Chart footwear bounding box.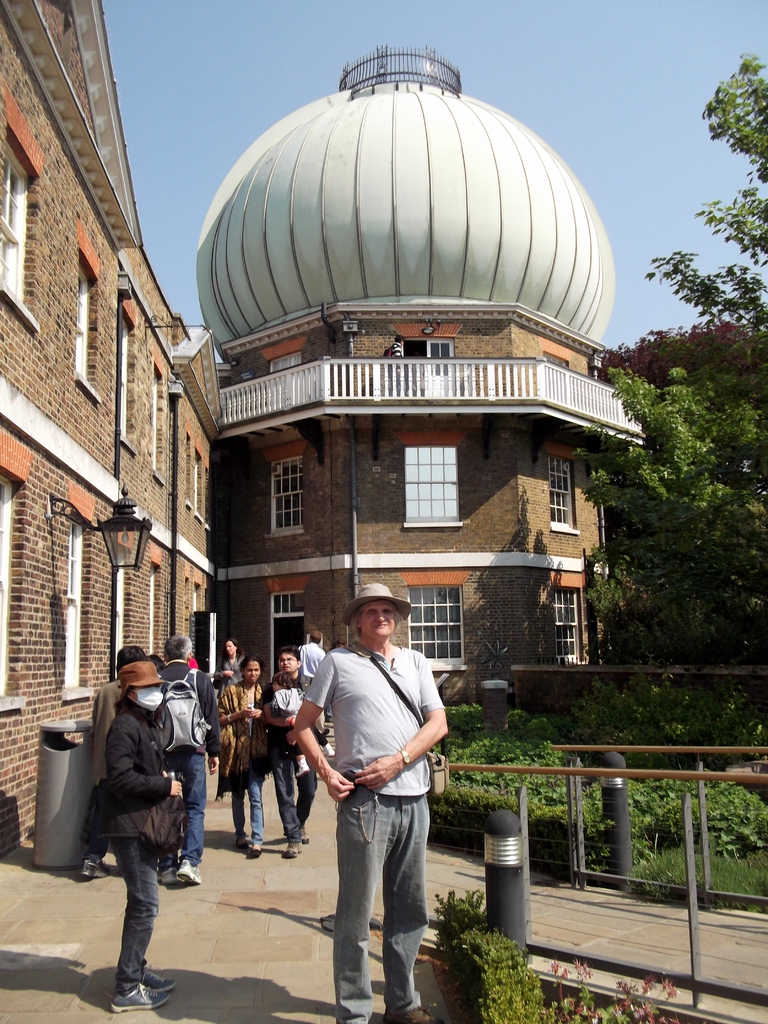
Charted: 299,822,307,846.
